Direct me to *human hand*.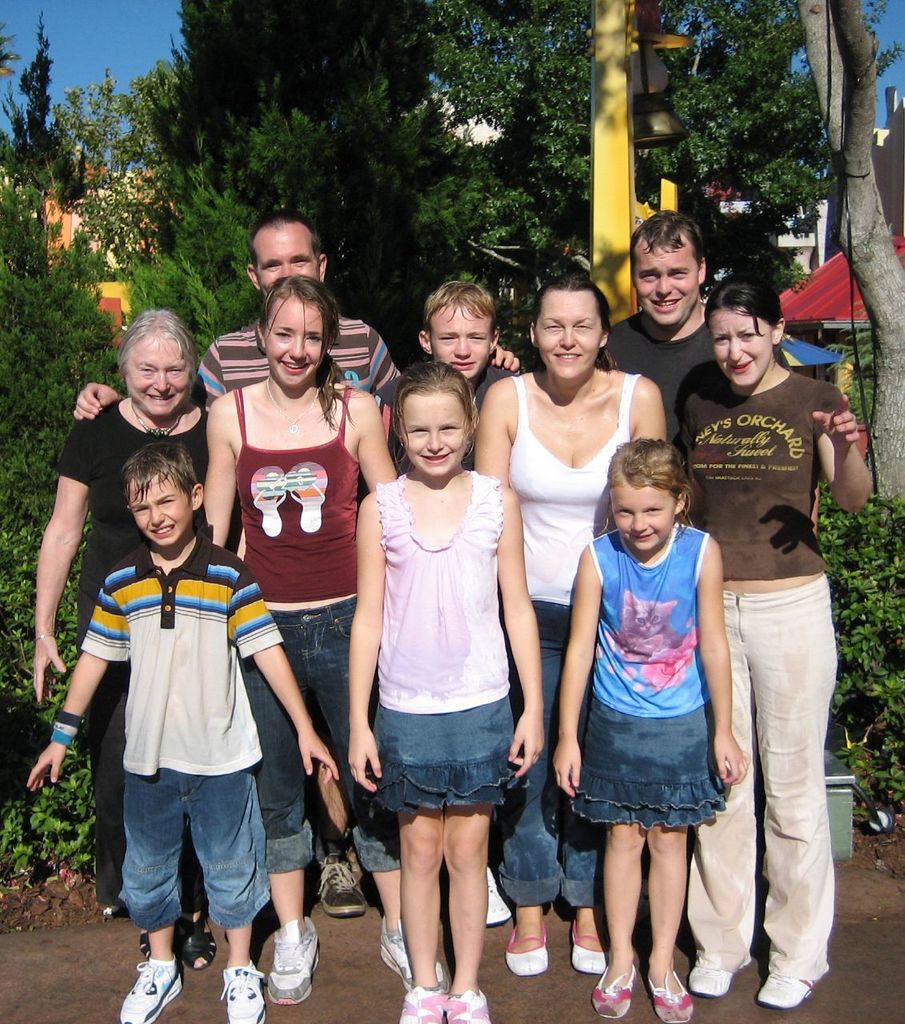
Direction: [20,735,70,797].
